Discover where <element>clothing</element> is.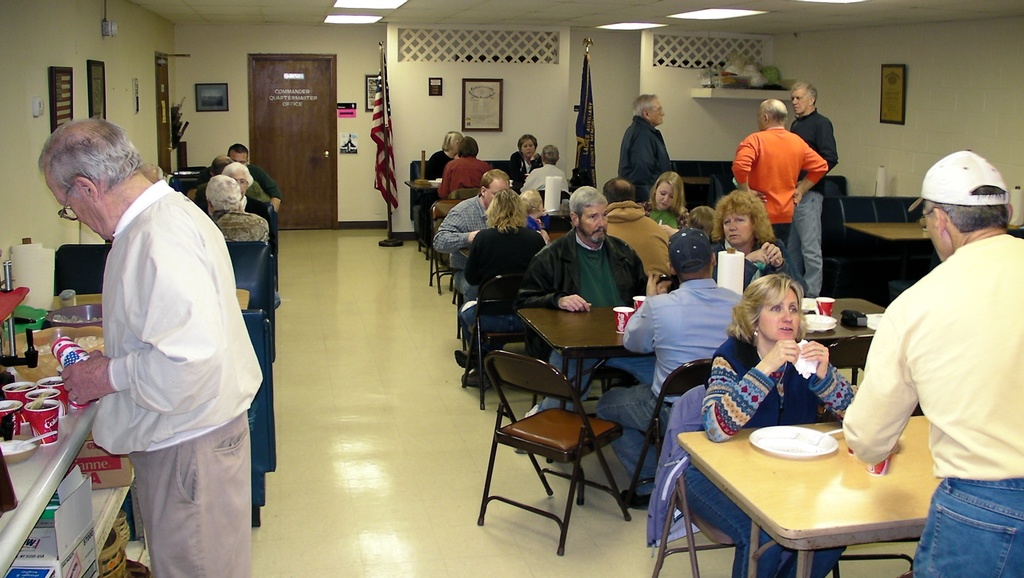
Discovered at <region>678, 333, 865, 575</region>.
